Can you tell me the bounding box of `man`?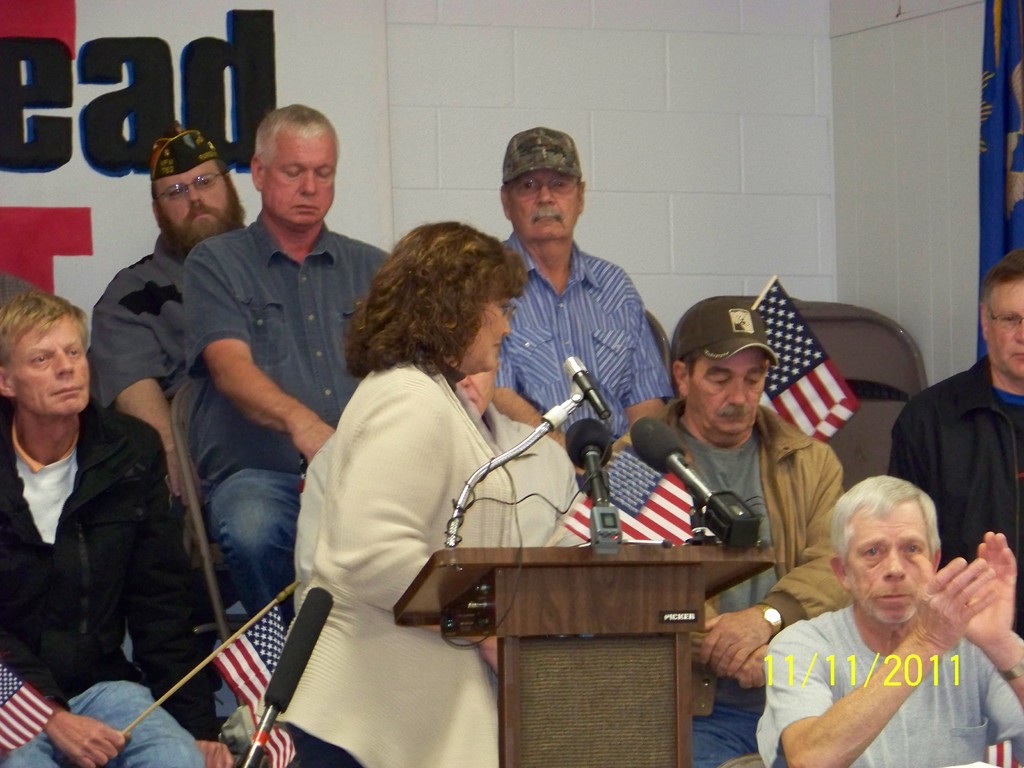
587, 292, 847, 767.
